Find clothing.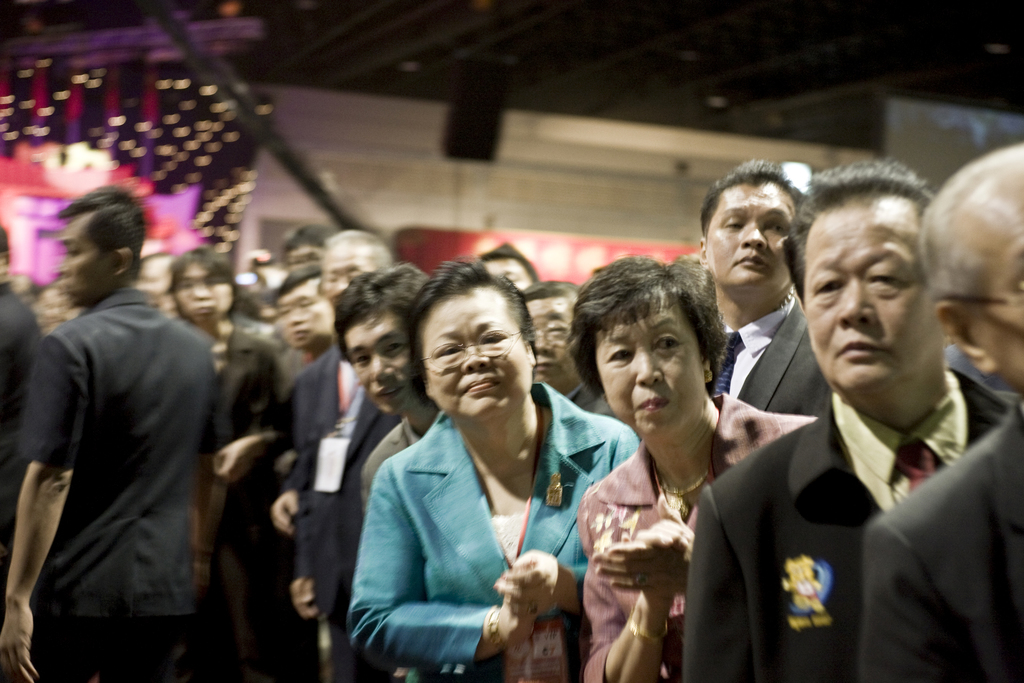
[839, 386, 1023, 682].
